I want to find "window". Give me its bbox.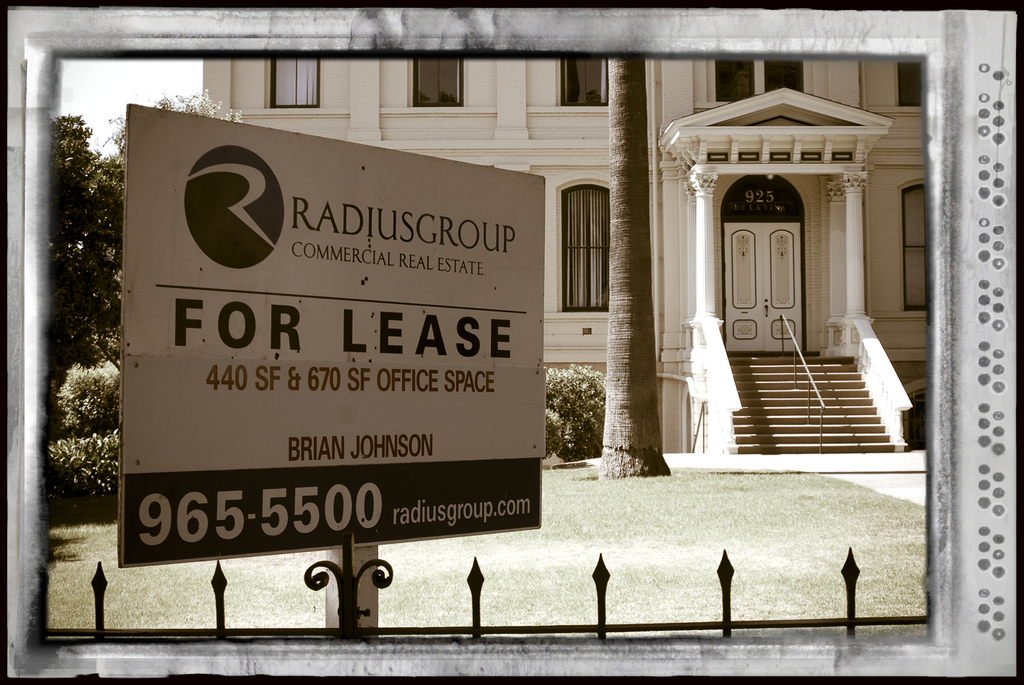
select_region(563, 185, 606, 309).
